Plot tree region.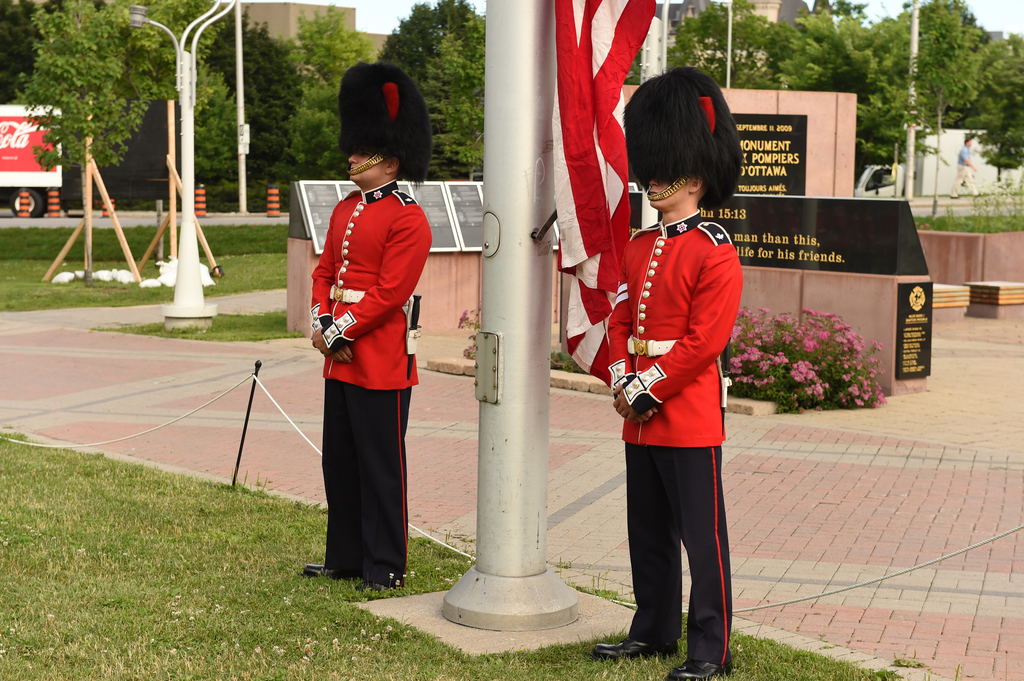
Plotted at select_region(372, 0, 488, 185).
